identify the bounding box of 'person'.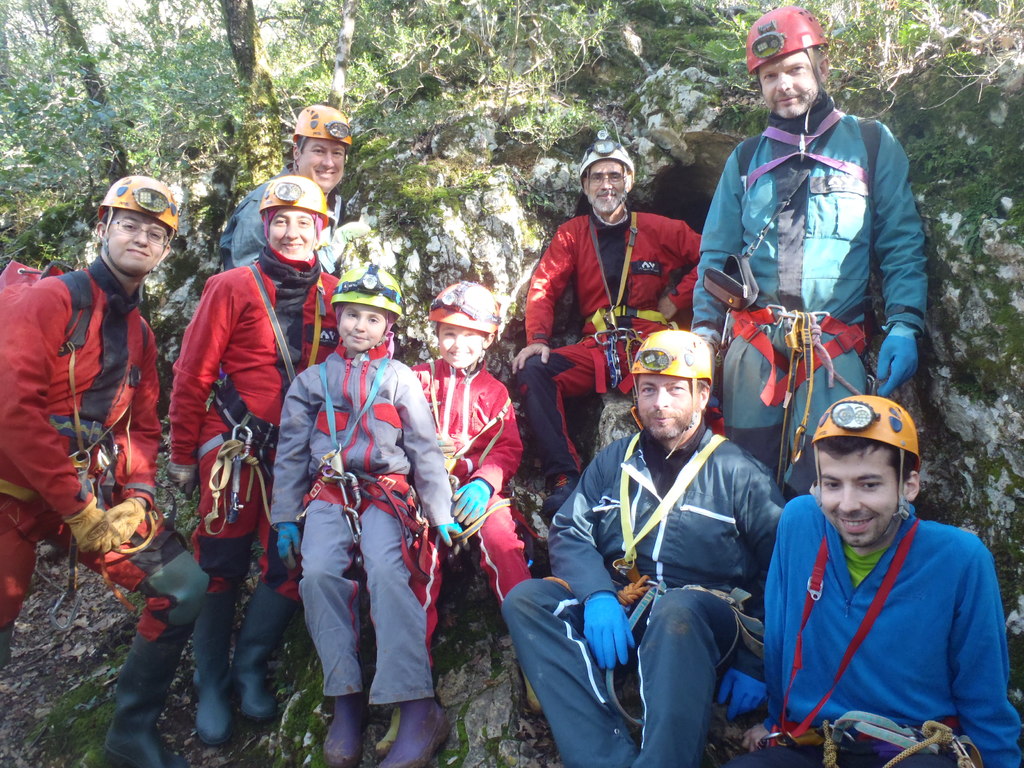
<box>731,387,1023,767</box>.
